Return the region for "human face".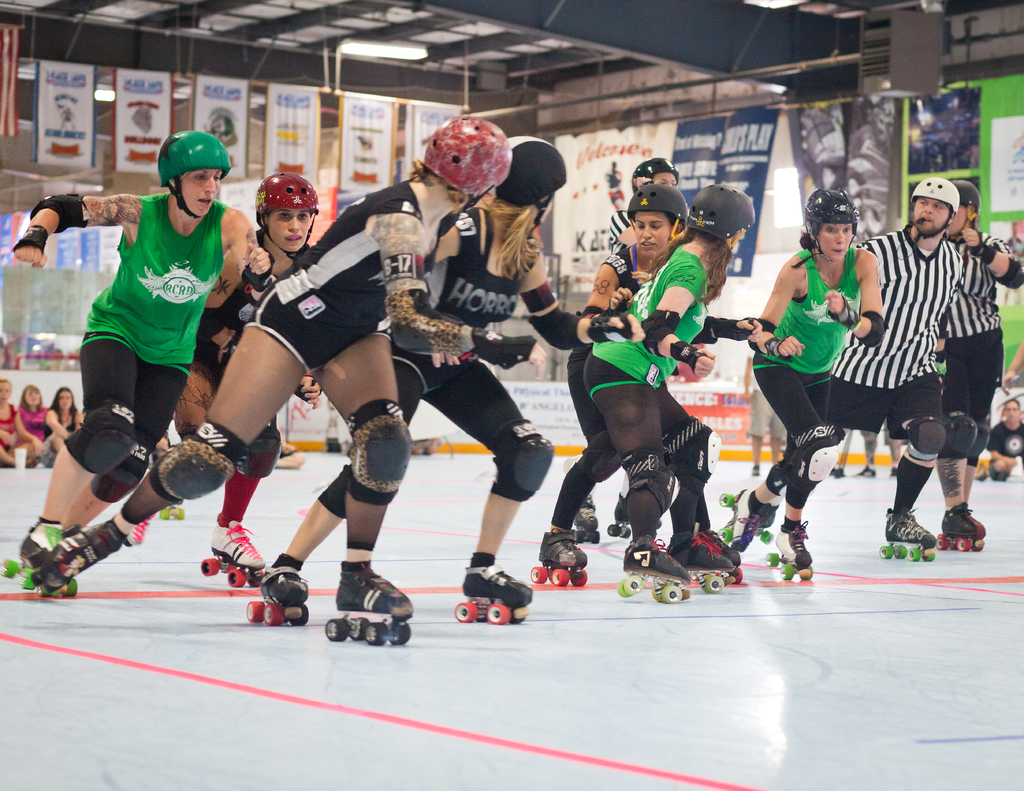
left=909, top=192, right=948, bottom=232.
